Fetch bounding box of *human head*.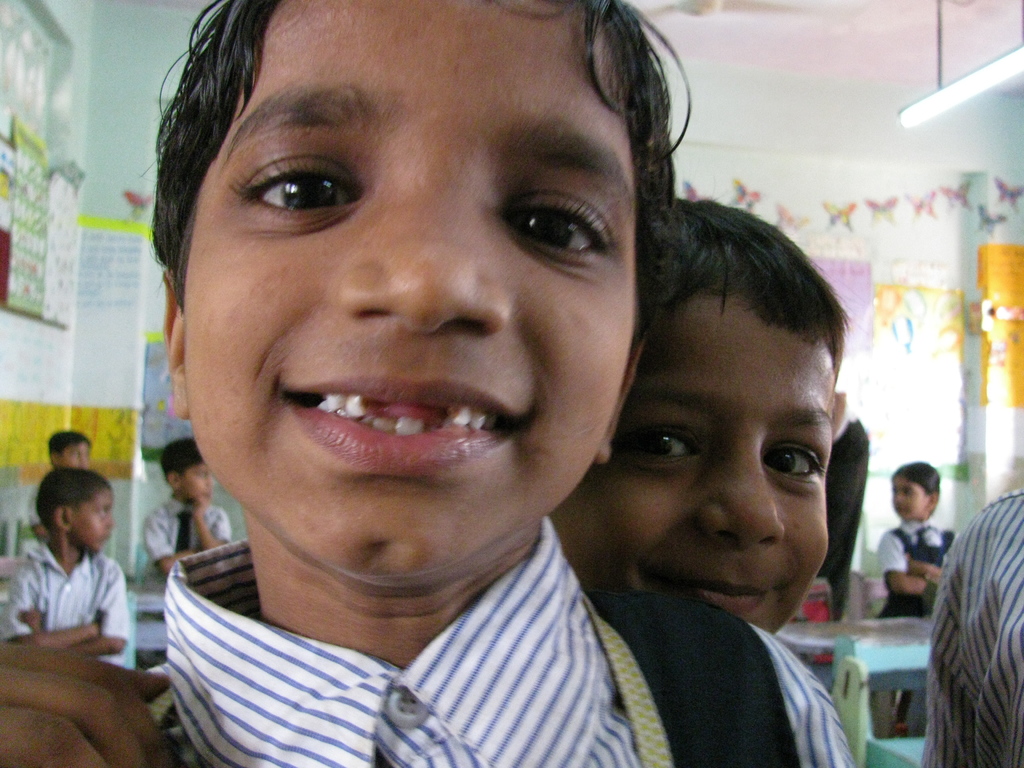
Bbox: detection(140, 0, 689, 554).
